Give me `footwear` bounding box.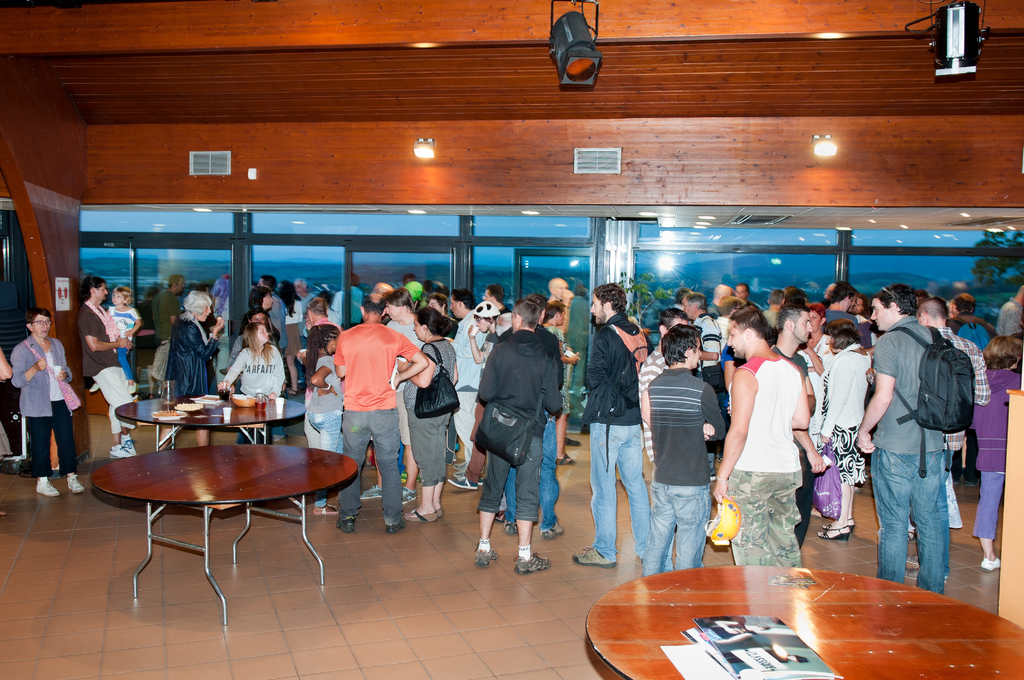
566:435:585:450.
